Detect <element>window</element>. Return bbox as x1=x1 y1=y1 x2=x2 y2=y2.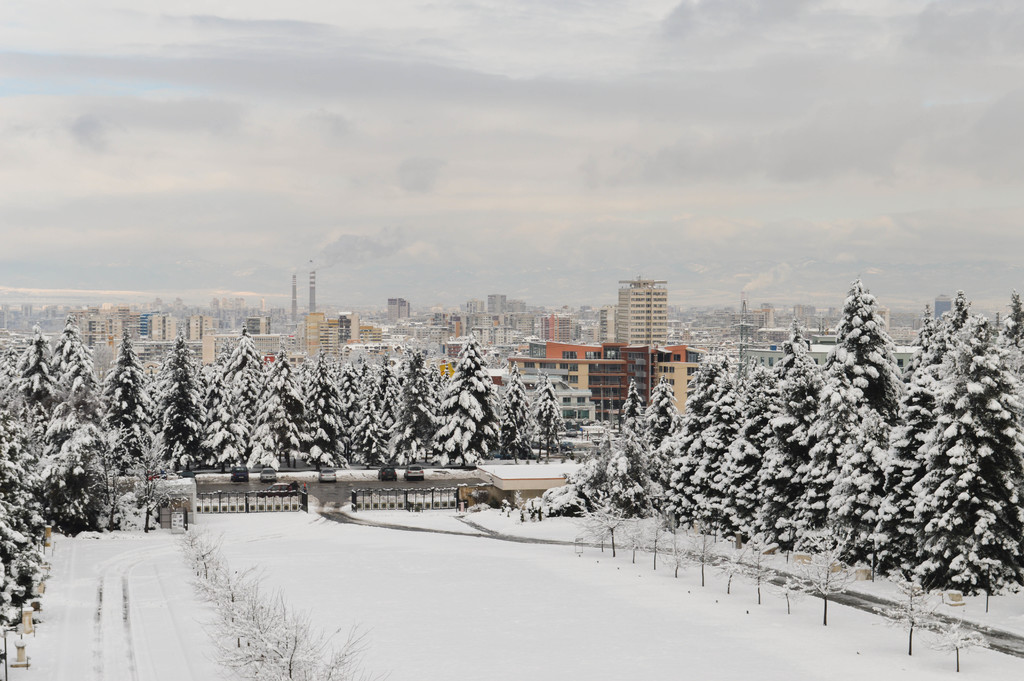
x1=563 y1=352 x2=579 y2=359.
